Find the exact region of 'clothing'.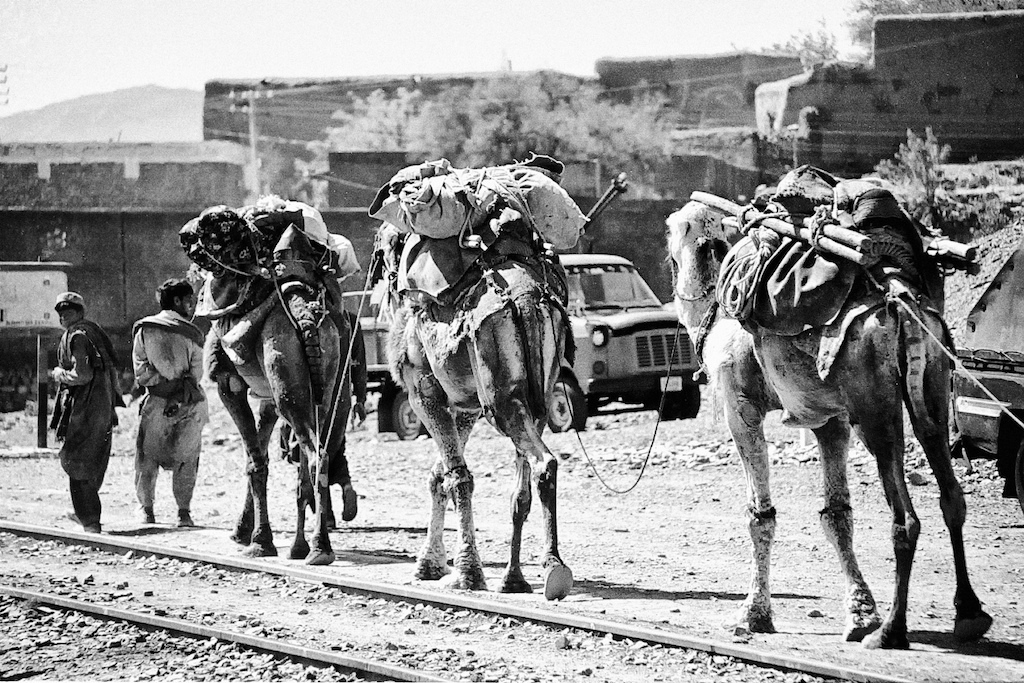
Exact region: l=131, t=309, r=210, b=511.
